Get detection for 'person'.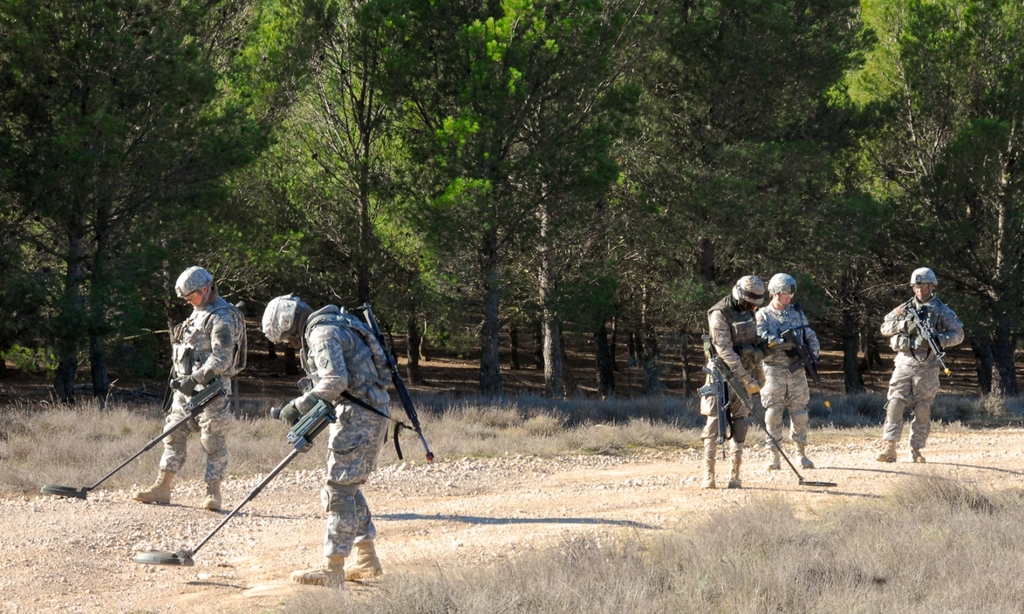
Detection: <bbox>753, 271, 823, 478</bbox>.
